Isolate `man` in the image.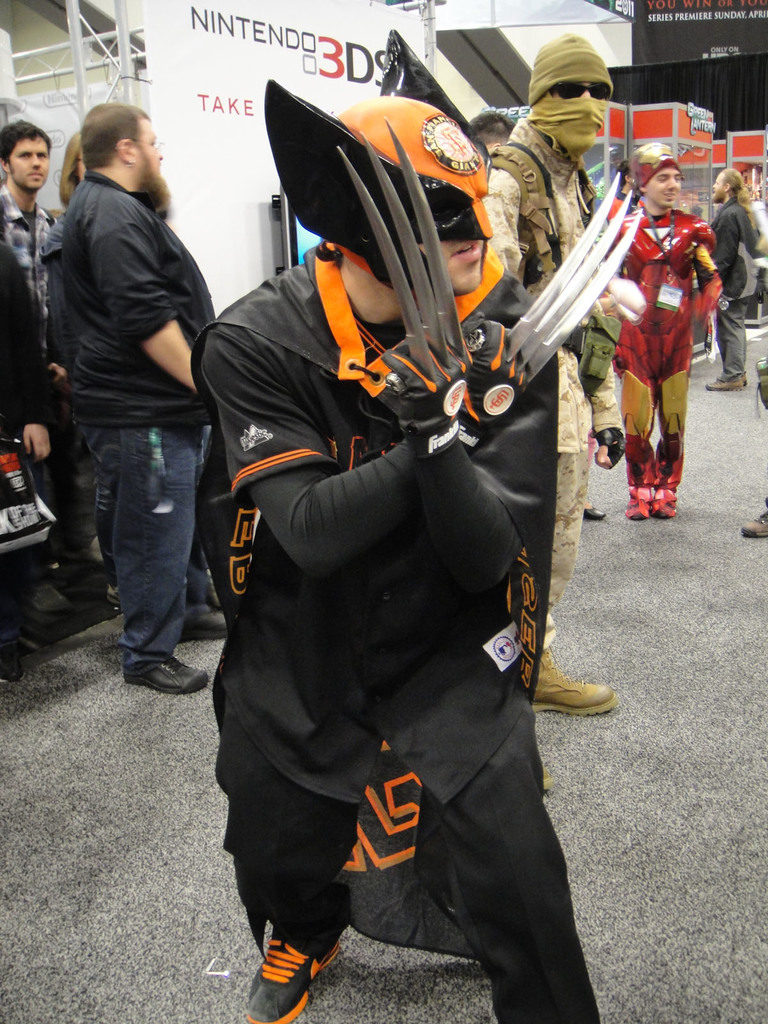
Isolated region: rect(611, 140, 728, 524).
